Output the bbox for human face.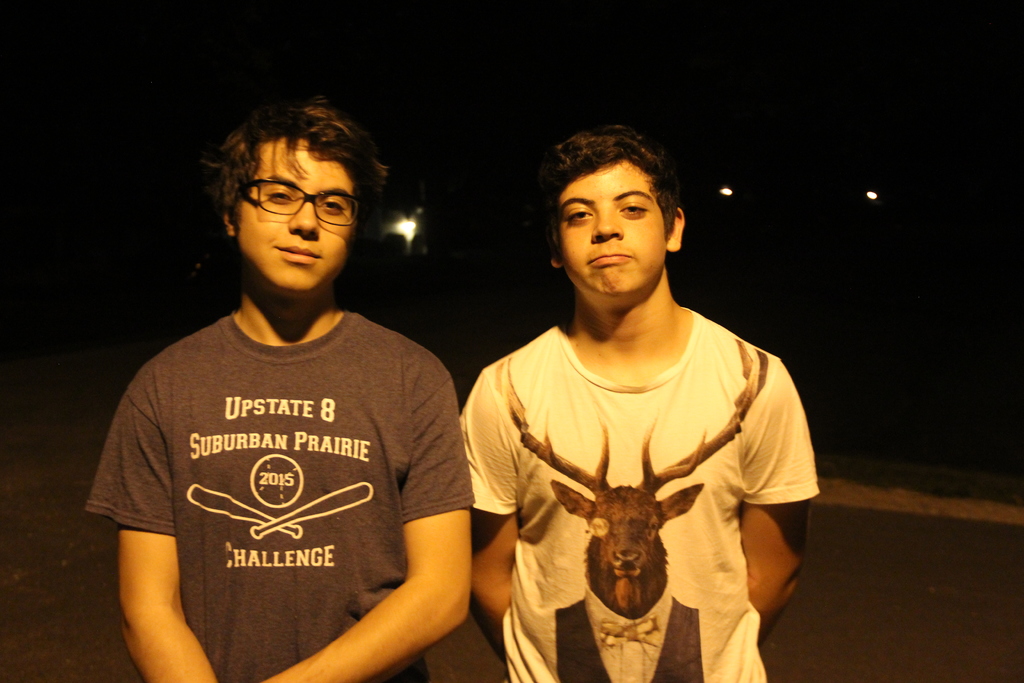
[left=237, top=137, right=353, bottom=291].
